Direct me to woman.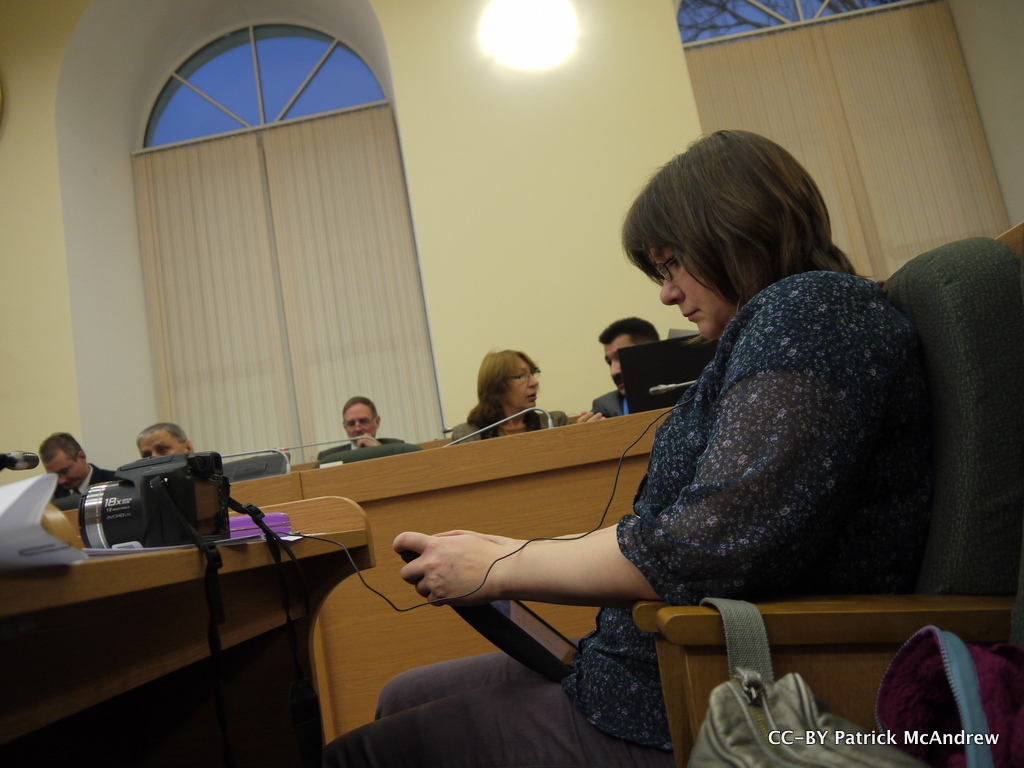
Direction: rect(350, 146, 892, 738).
